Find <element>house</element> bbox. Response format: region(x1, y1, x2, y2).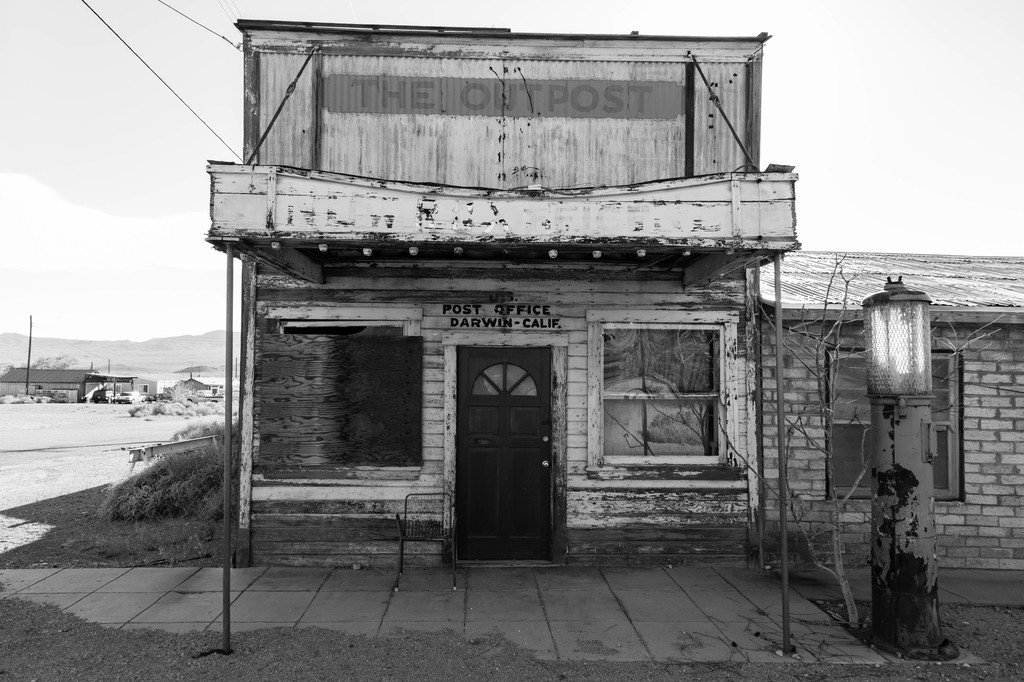
region(757, 250, 1023, 607).
